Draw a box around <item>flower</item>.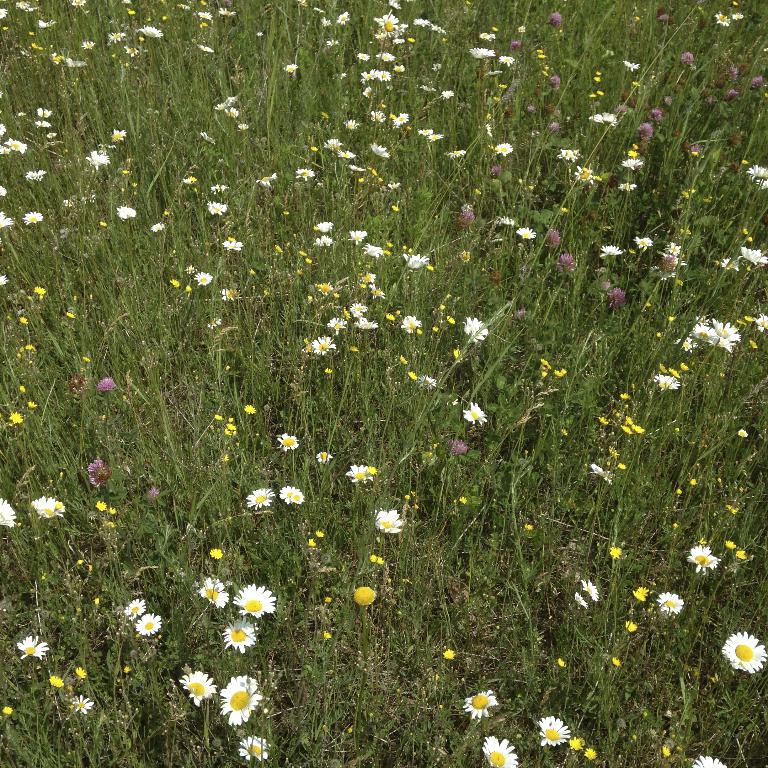
691,756,728,767.
